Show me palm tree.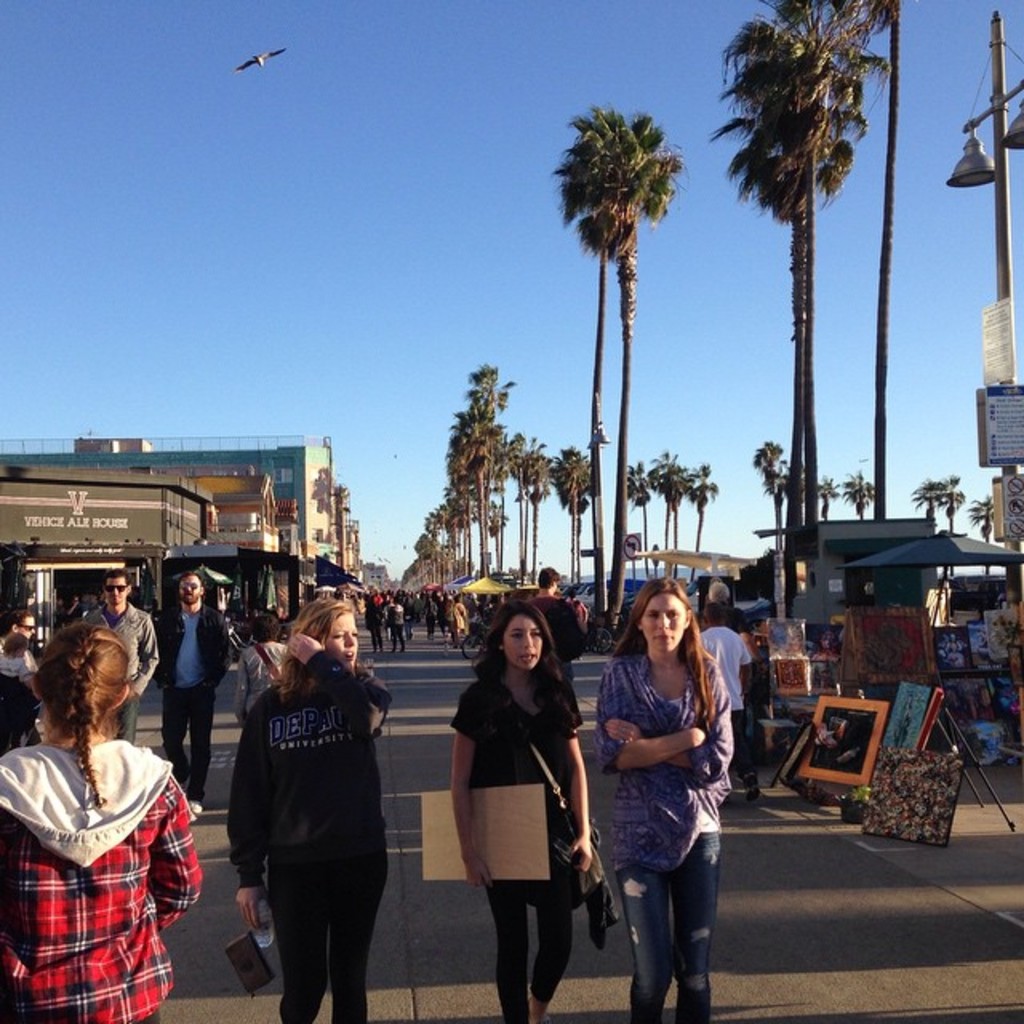
palm tree is here: bbox=[850, 475, 875, 539].
